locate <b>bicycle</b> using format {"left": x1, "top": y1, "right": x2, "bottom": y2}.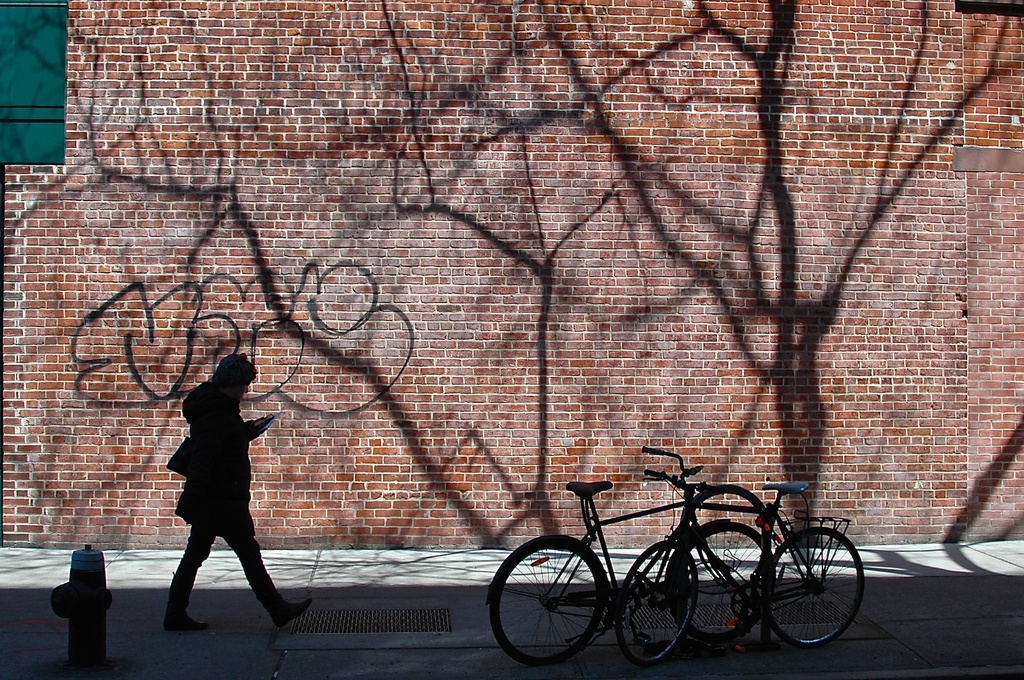
{"left": 612, "top": 468, "right": 865, "bottom": 665}.
